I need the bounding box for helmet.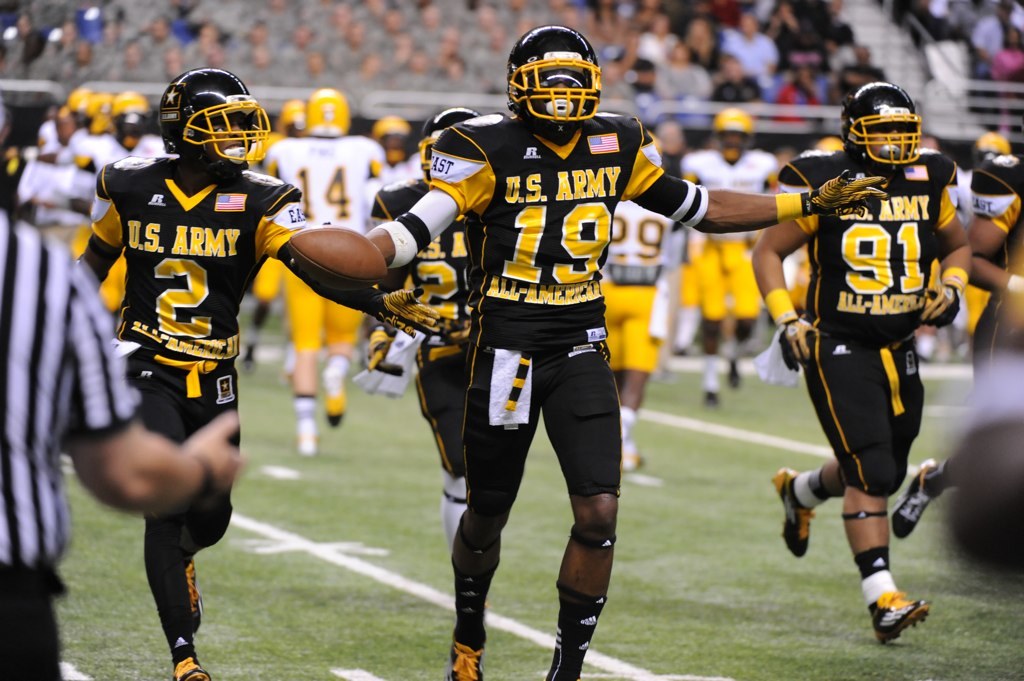
Here it is: [263,96,295,137].
